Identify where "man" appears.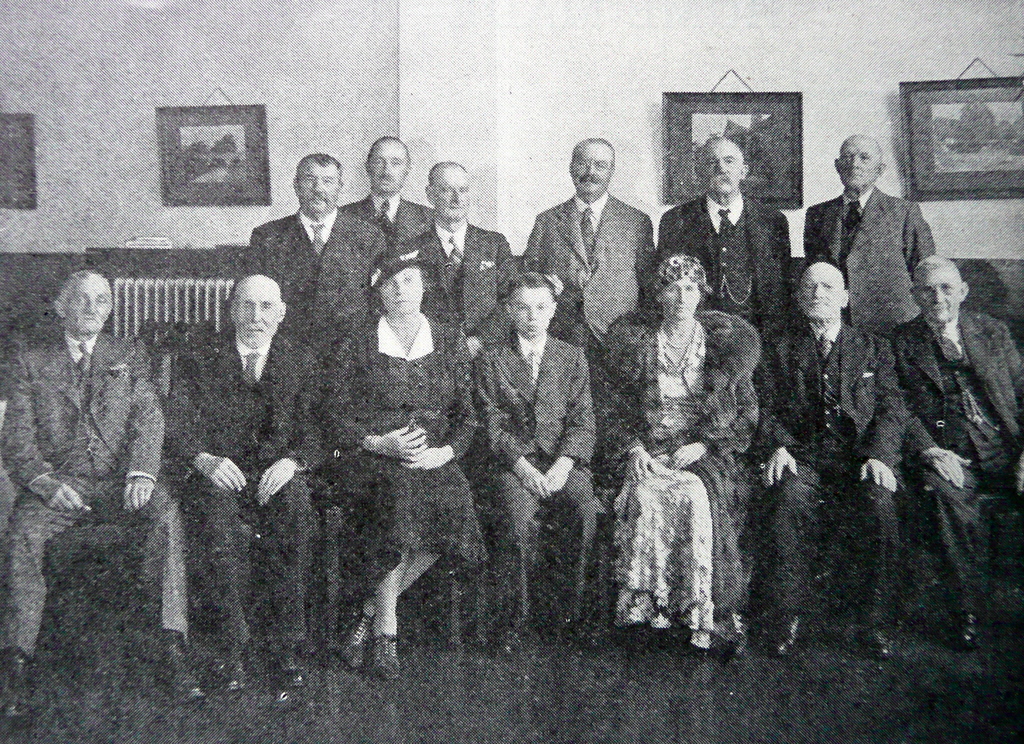
Appears at 523/136/673/379.
